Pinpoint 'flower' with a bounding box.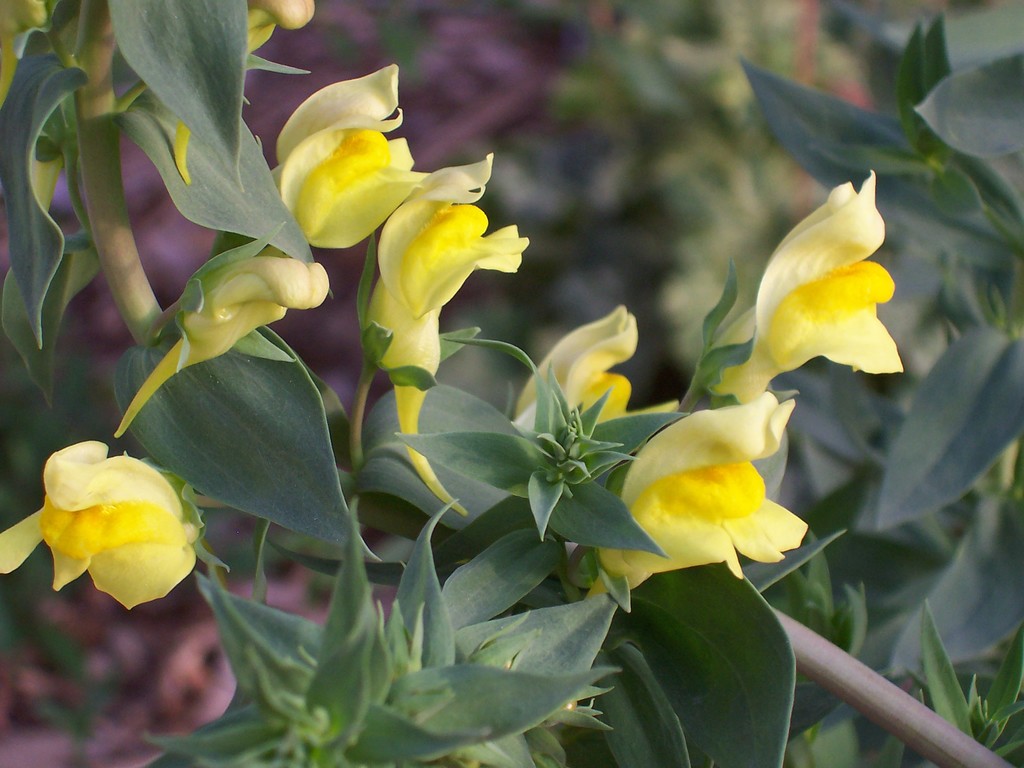
45, 438, 197, 611.
